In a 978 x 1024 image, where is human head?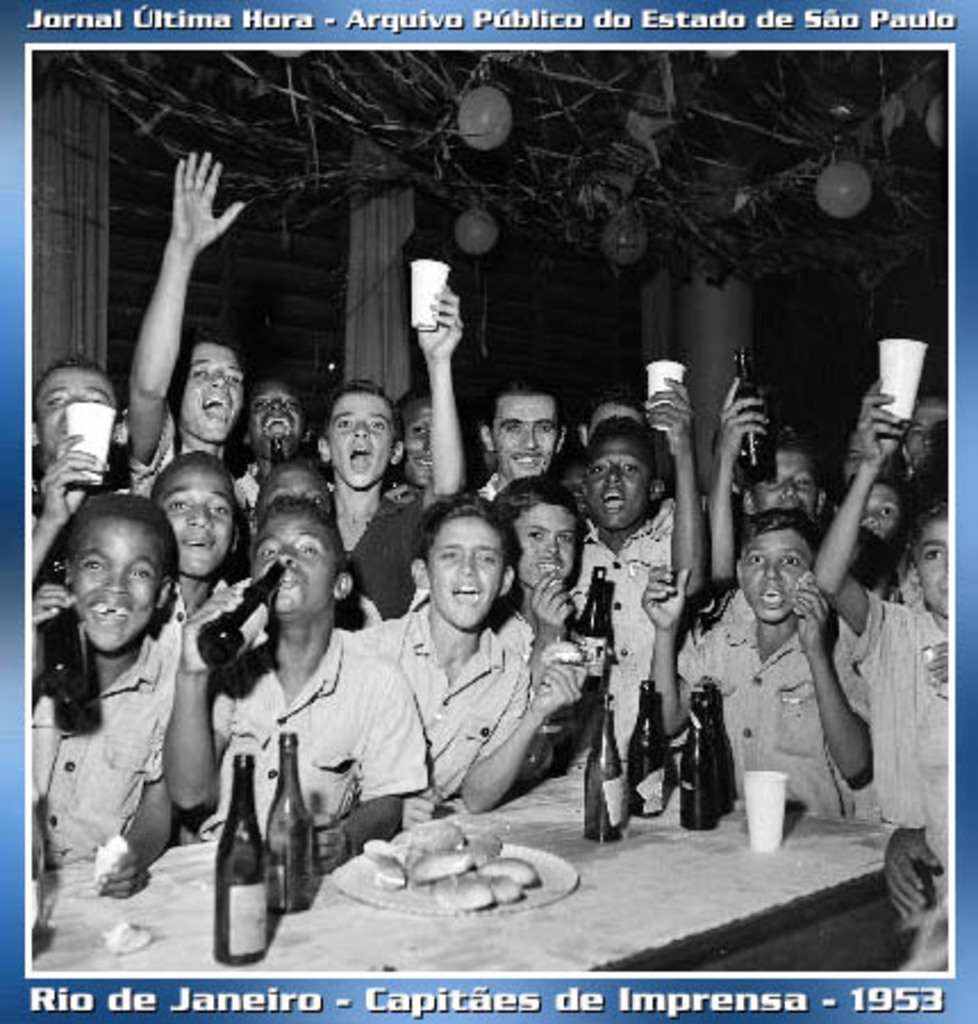
(739,426,830,521).
